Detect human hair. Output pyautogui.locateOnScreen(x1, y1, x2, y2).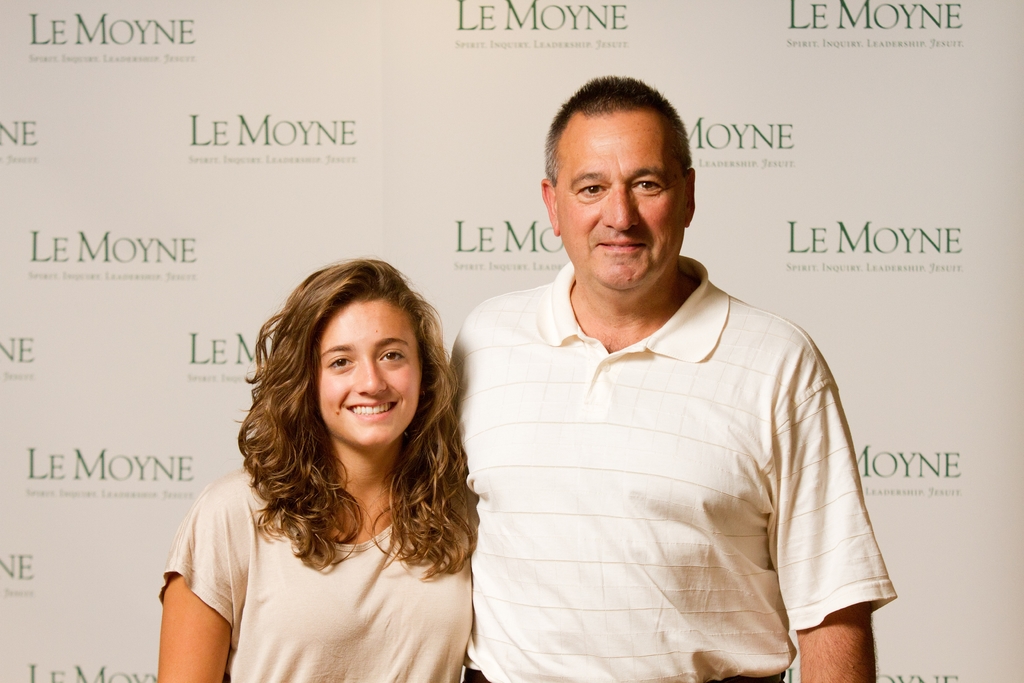
pyautogui.locateOnScreen(542, 74, 694, 186).
